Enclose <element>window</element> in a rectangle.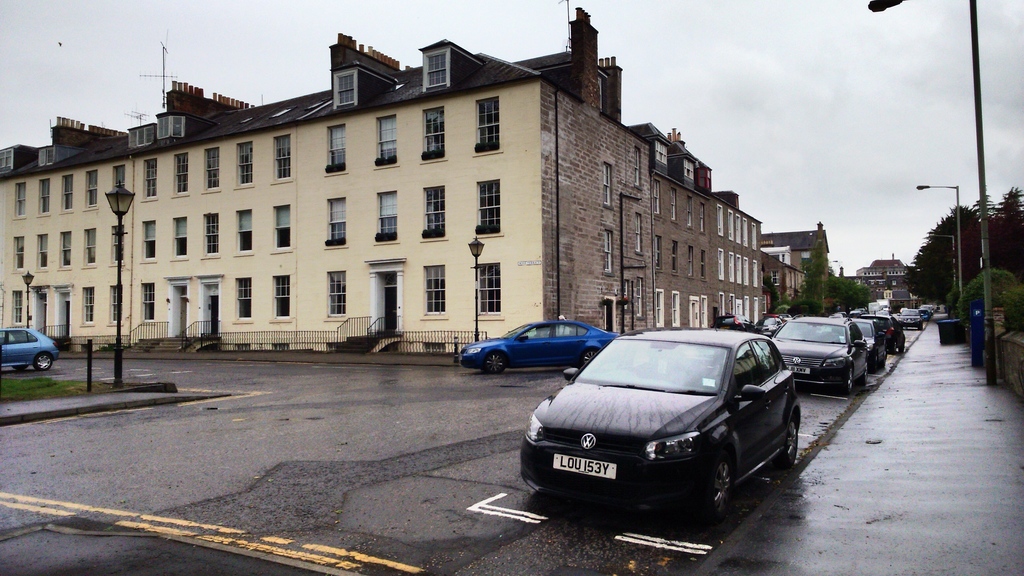
bbox(37, 233, 49, 272).
